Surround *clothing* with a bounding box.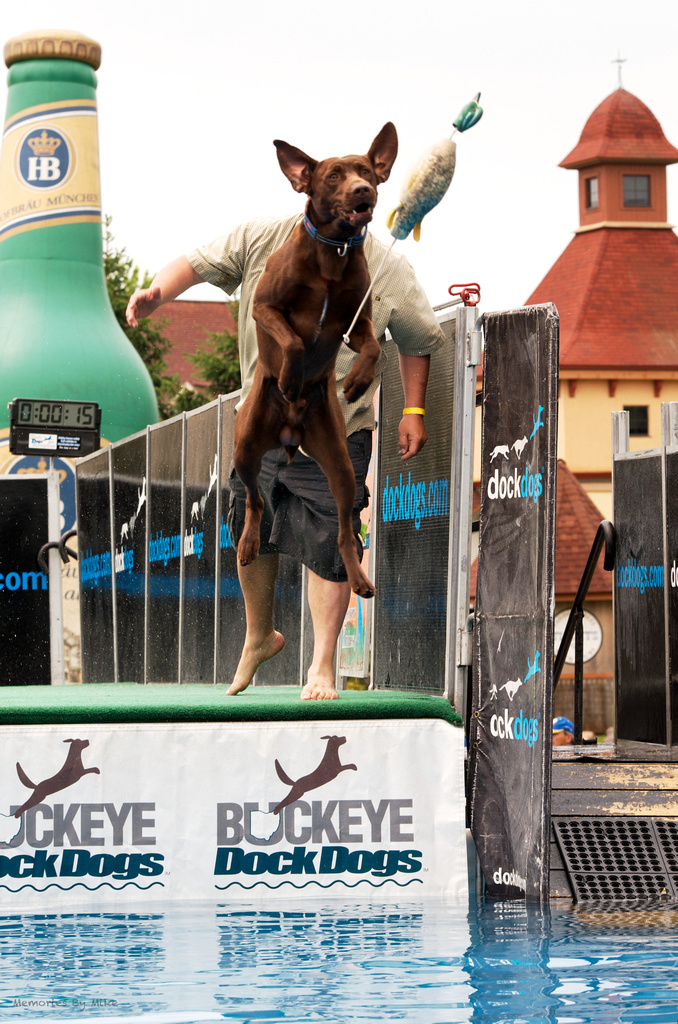
rect(184, 149, 414, 610).
